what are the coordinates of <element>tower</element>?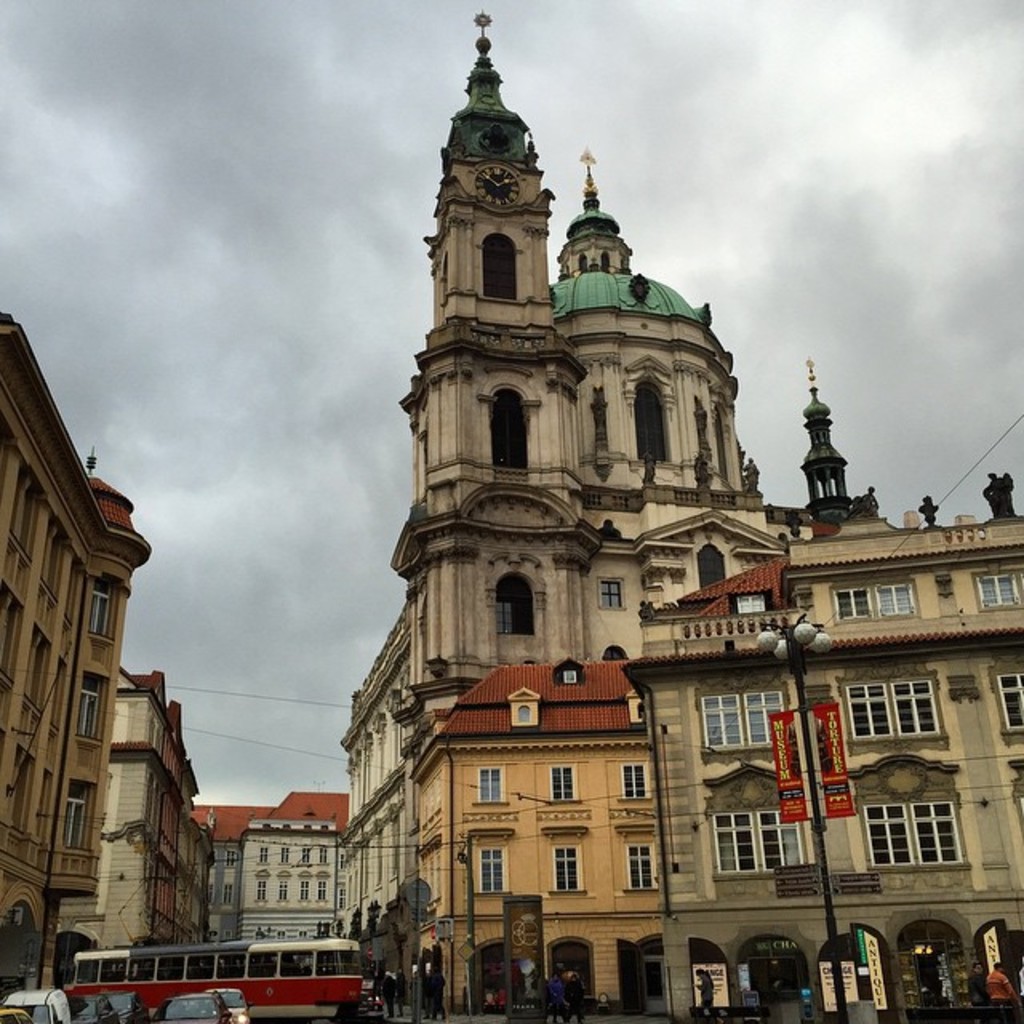
rect(342, 13, 878, 930).
